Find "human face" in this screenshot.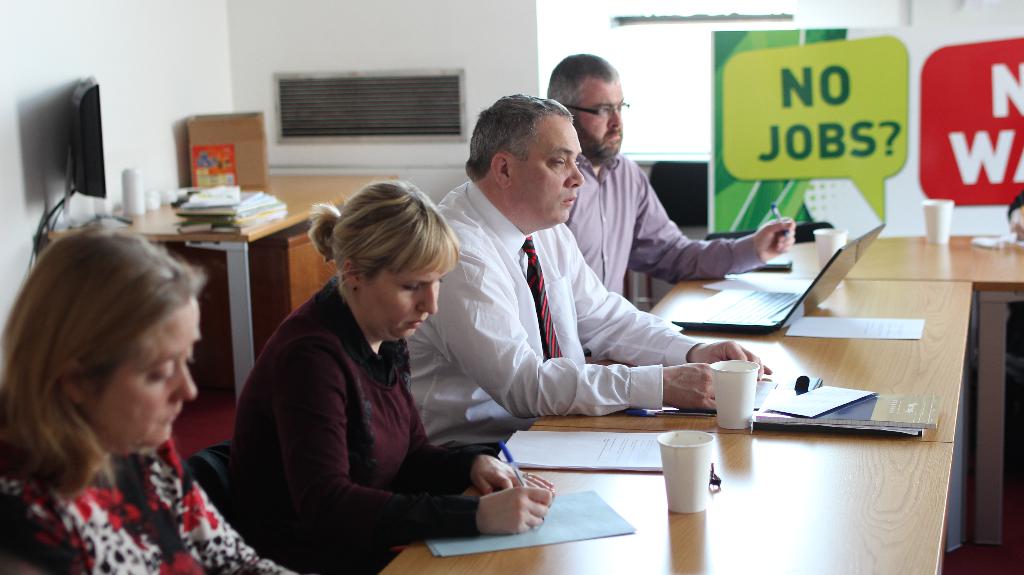
The bounding box for "human face" is region(95, 300, 202, 460).
